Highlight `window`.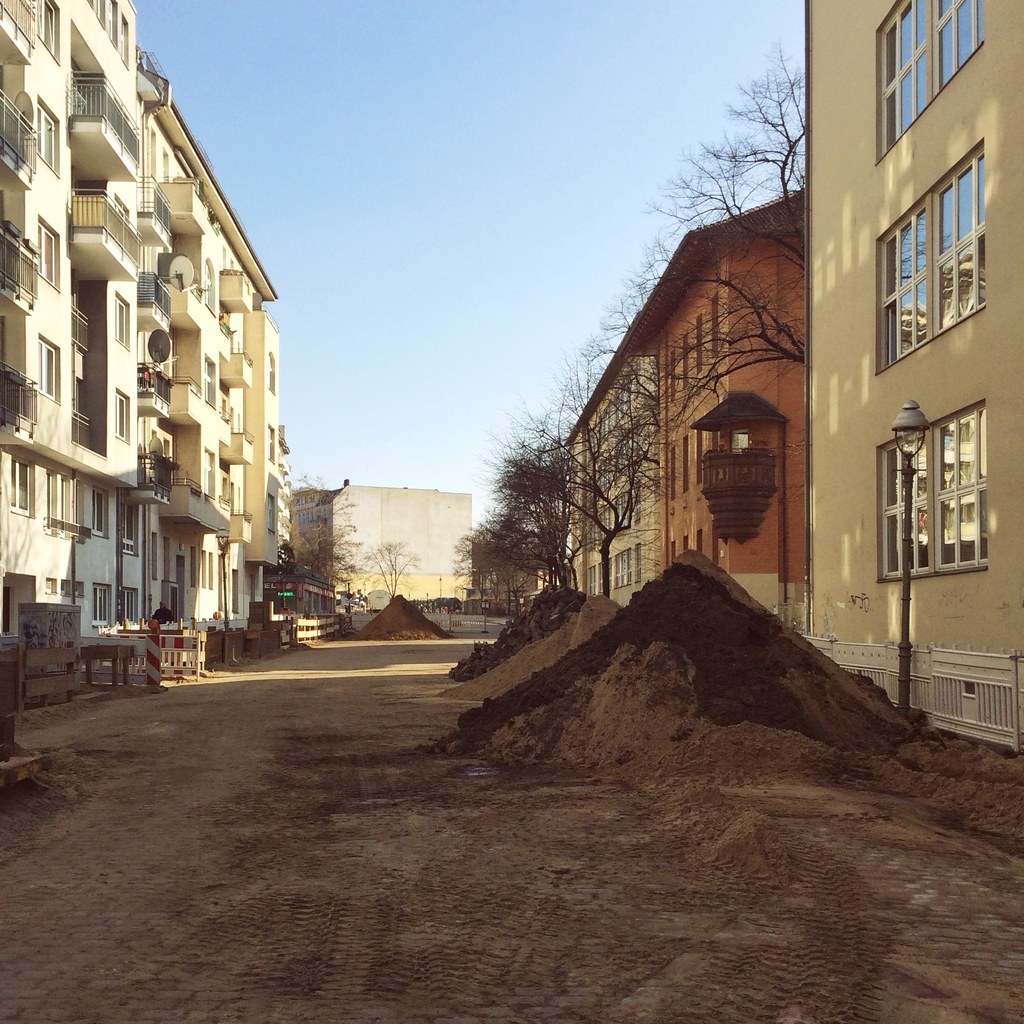
Highlighted region: locate(38, 346, 57, 398).
